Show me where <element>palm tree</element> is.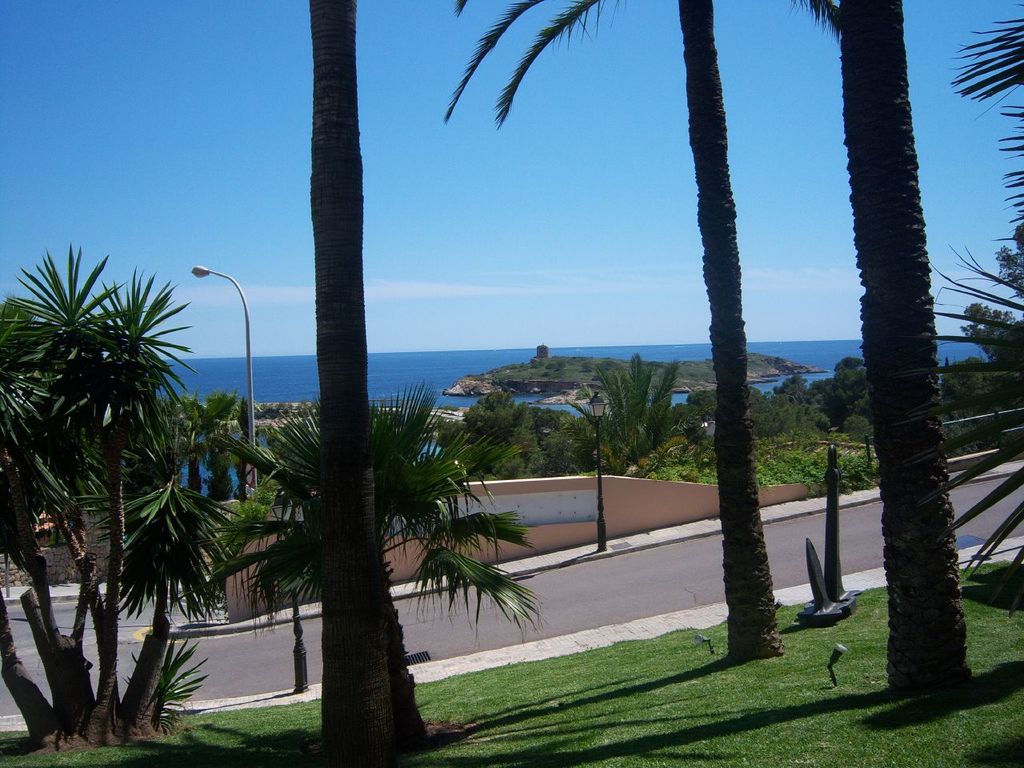
<element>palm tree</element> is at l=834, t=0, r=981, b=699.
